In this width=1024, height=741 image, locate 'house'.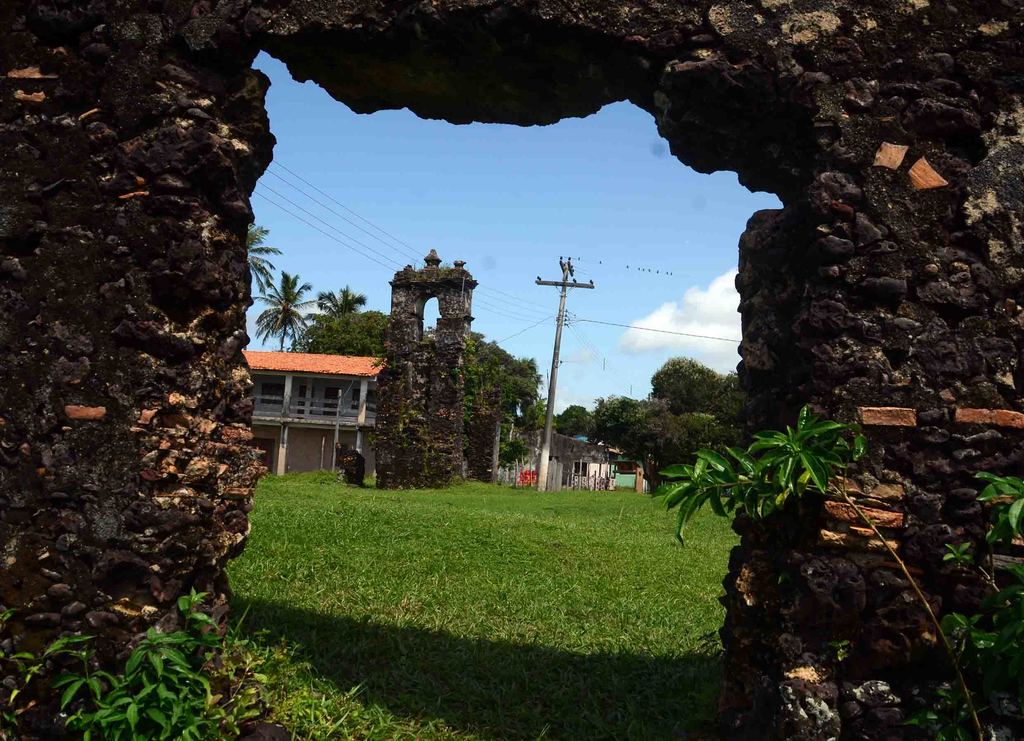
Bounding box: select_region(513, 426, 619, 489).
